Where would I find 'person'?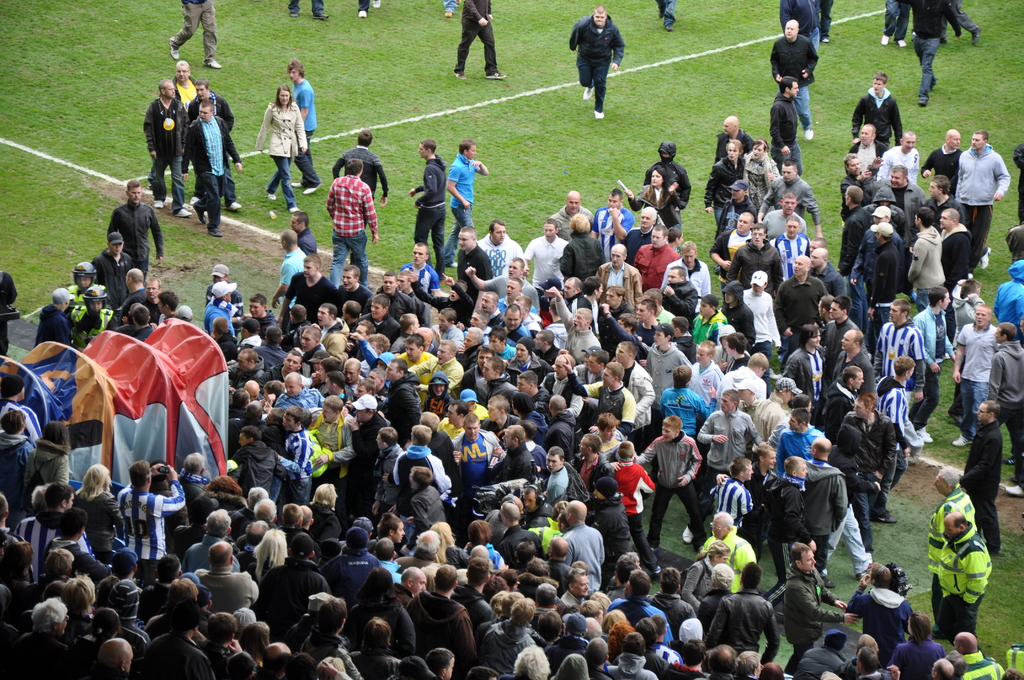
At 356:0:383:18.
